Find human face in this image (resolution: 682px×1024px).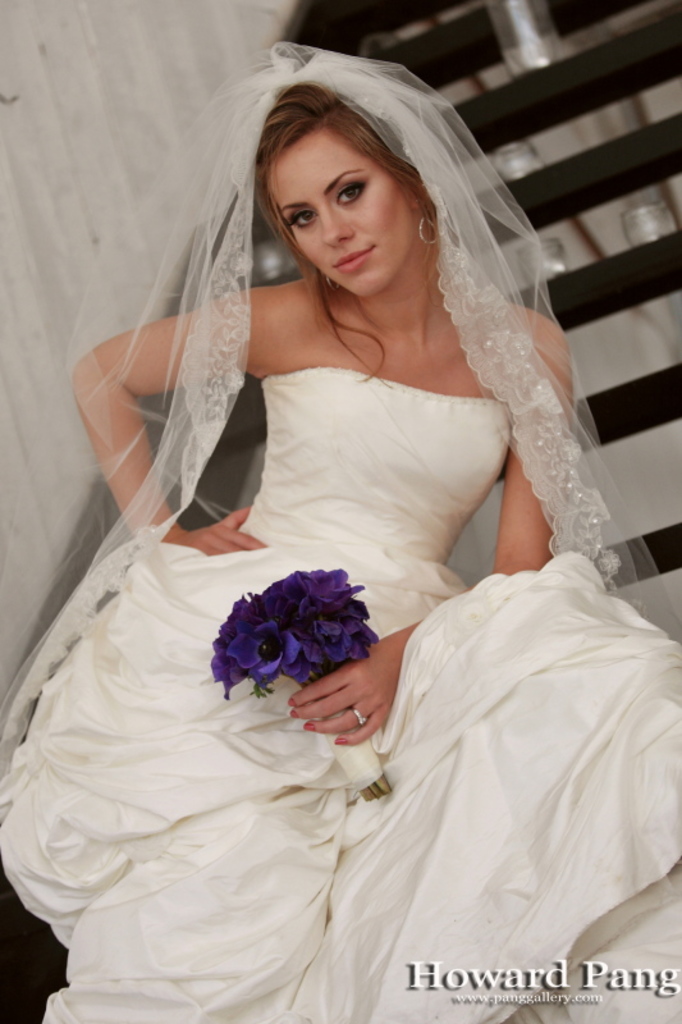
bbox=[261, 132, 422, 298].
